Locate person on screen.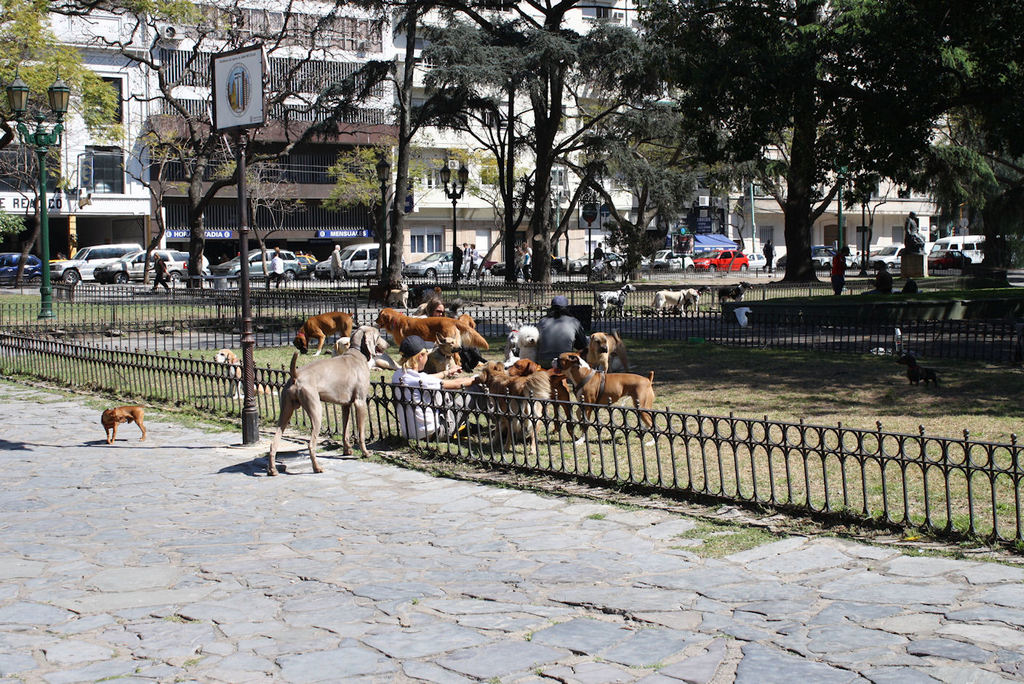
On screen at 418,298,446,353.
